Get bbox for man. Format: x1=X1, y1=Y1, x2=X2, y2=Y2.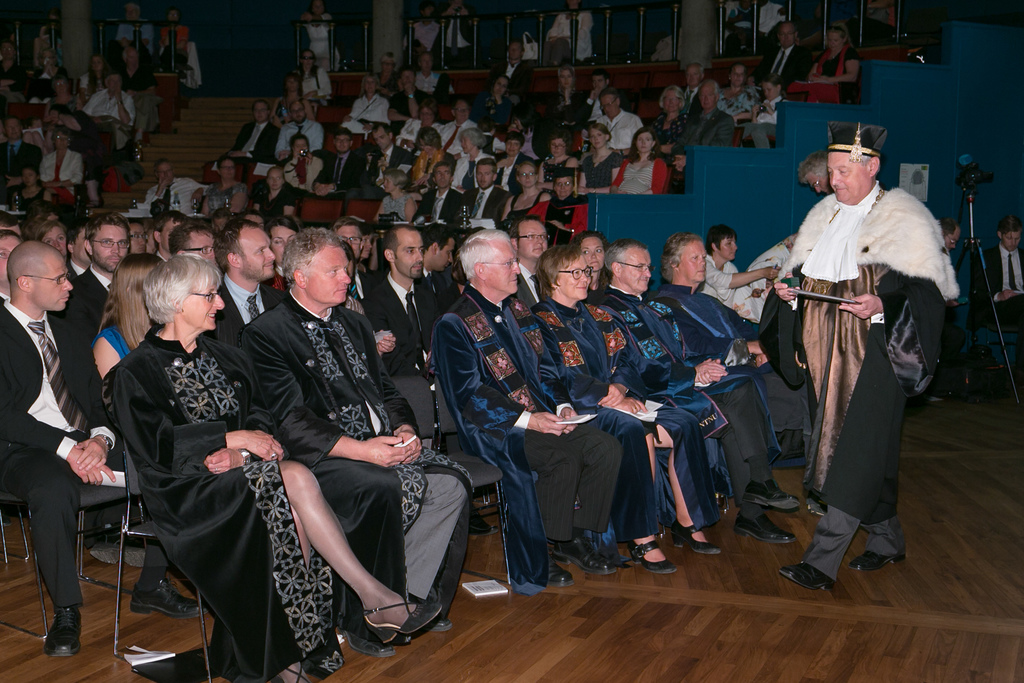
x1=799, y1=152, x2=831, y2=195.
